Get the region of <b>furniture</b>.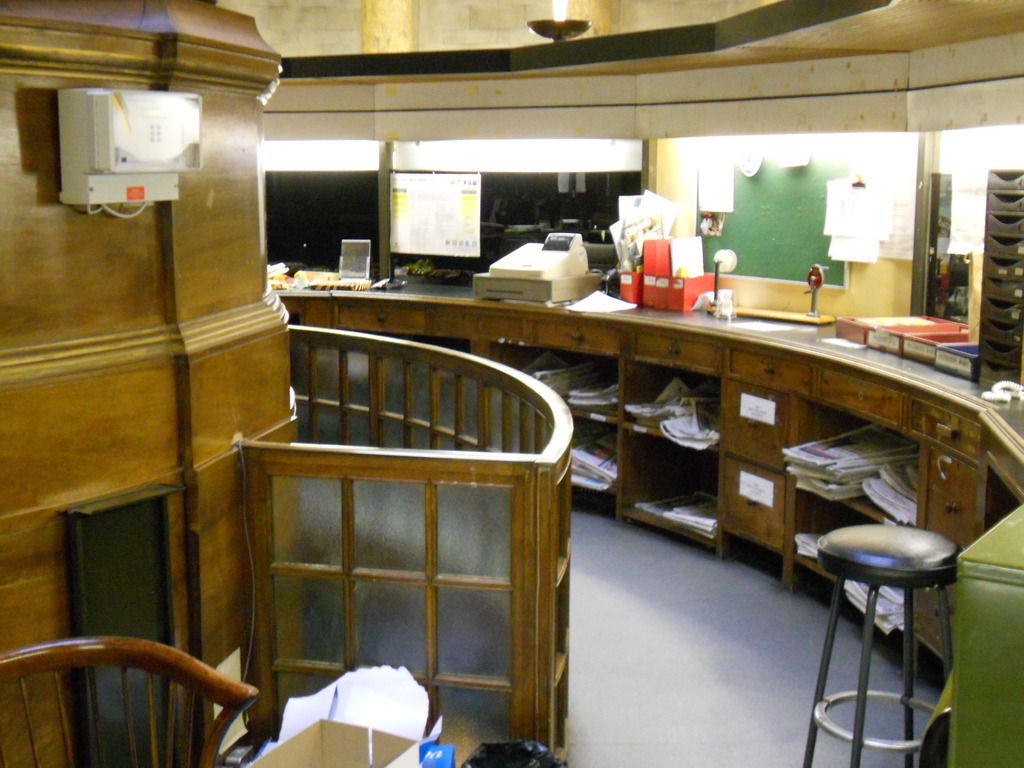
region(0, 636, 263, 767).
